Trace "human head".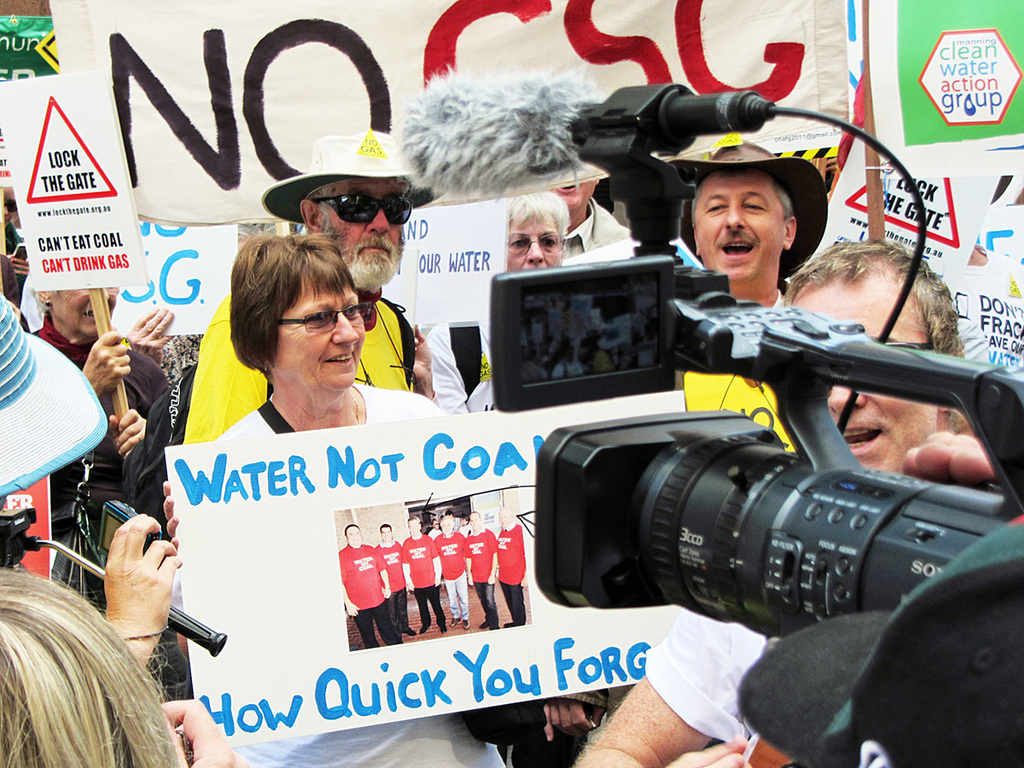
Traced to box=[468, 513, 482, 533].
